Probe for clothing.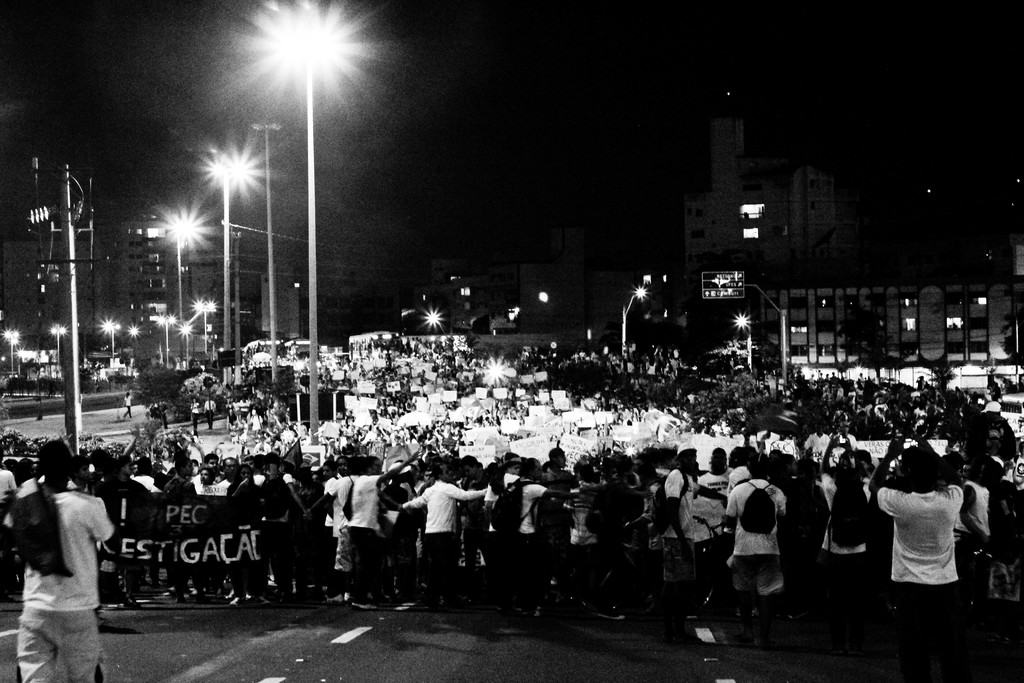
Probe result: (193, 474, 218, 491).
